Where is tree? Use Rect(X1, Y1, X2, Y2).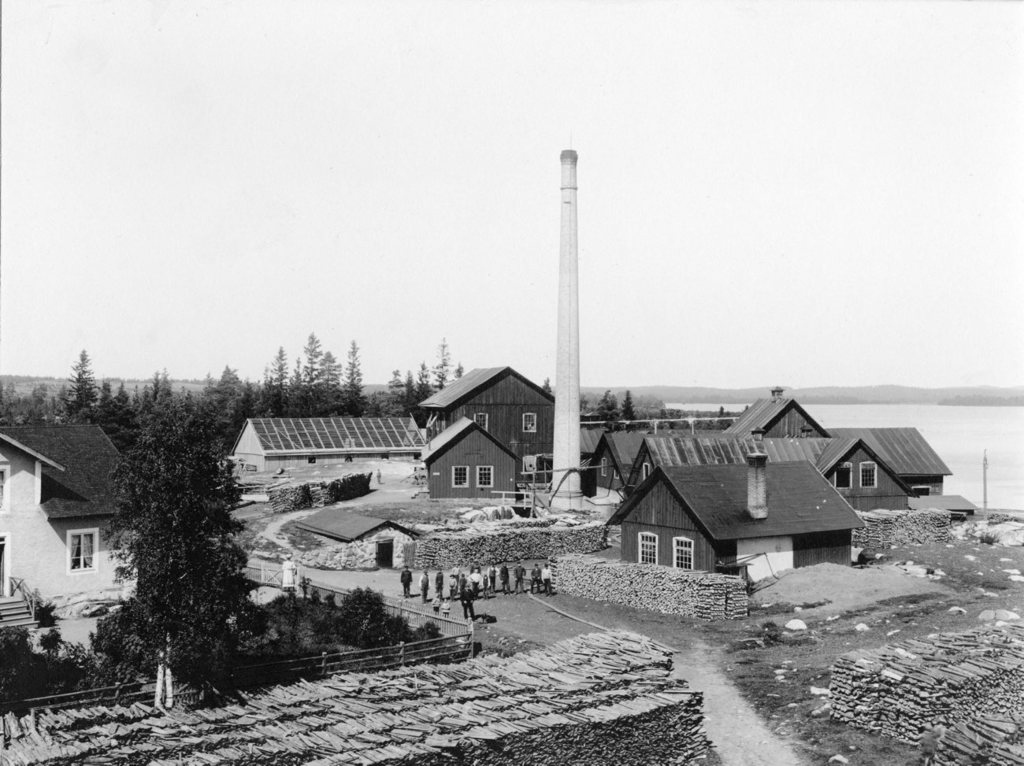
Rect(536, 374, 551, 395).
